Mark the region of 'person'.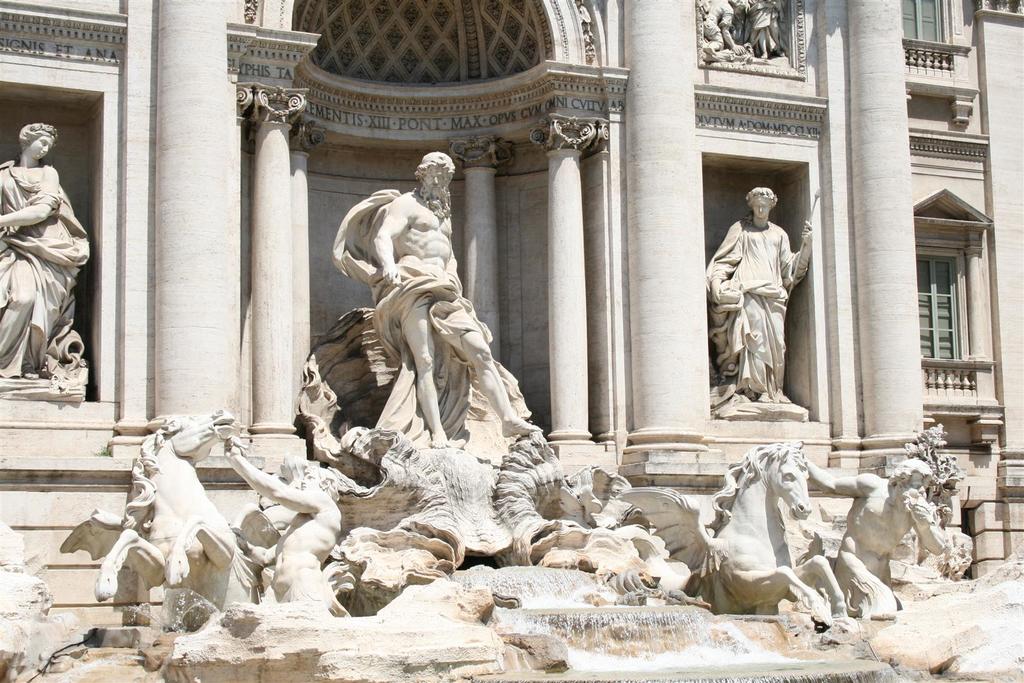
Region: [0,124,90,378].
